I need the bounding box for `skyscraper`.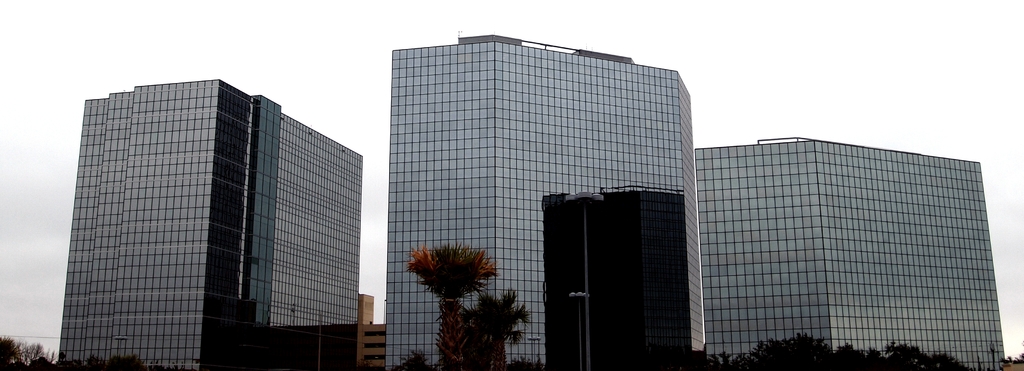
Here it is: rect(54, 72, 371, 358).
